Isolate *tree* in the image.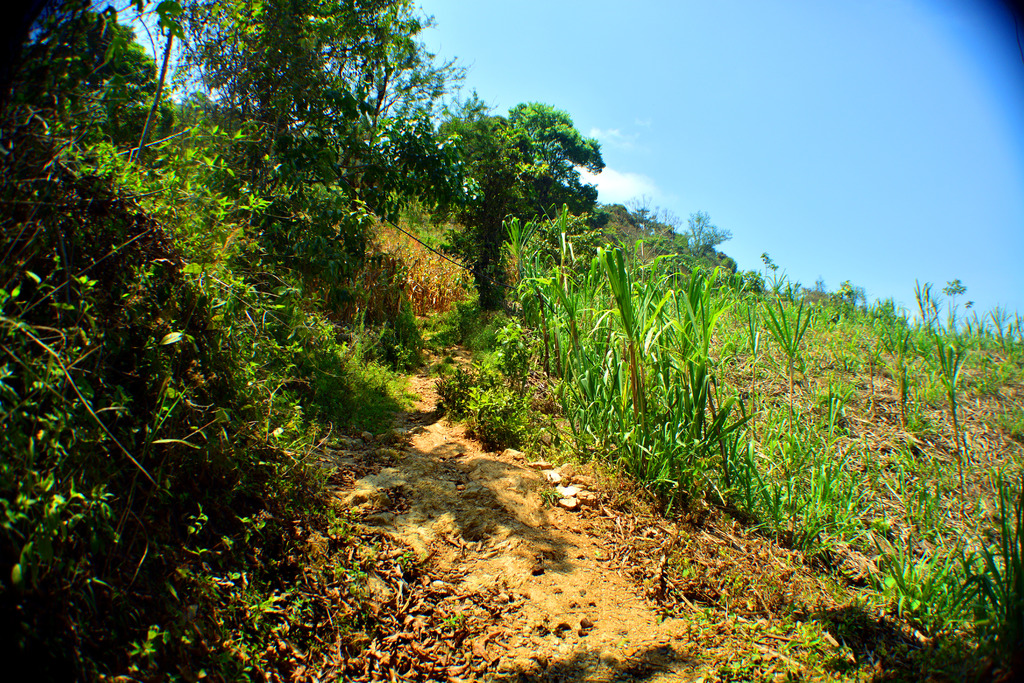
Isolated region: rect(433, 95, 603, 309).
